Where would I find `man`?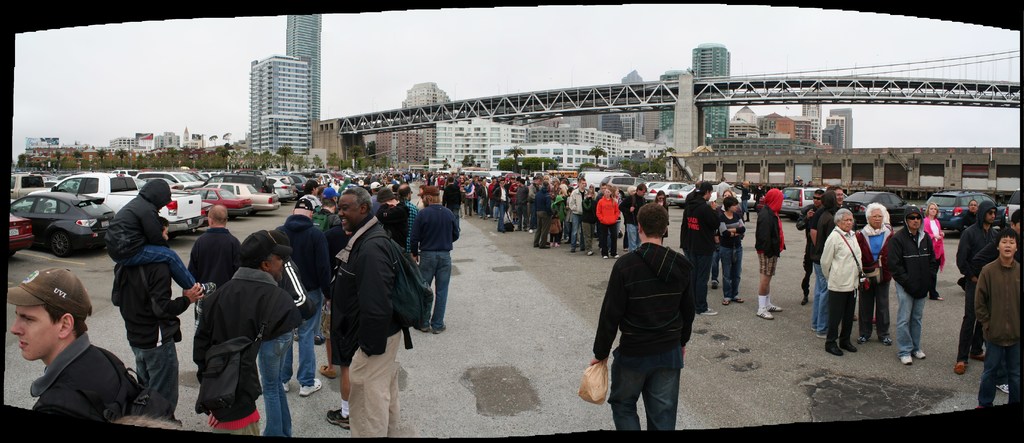
At l=188, t=203, r=244, b=315.
